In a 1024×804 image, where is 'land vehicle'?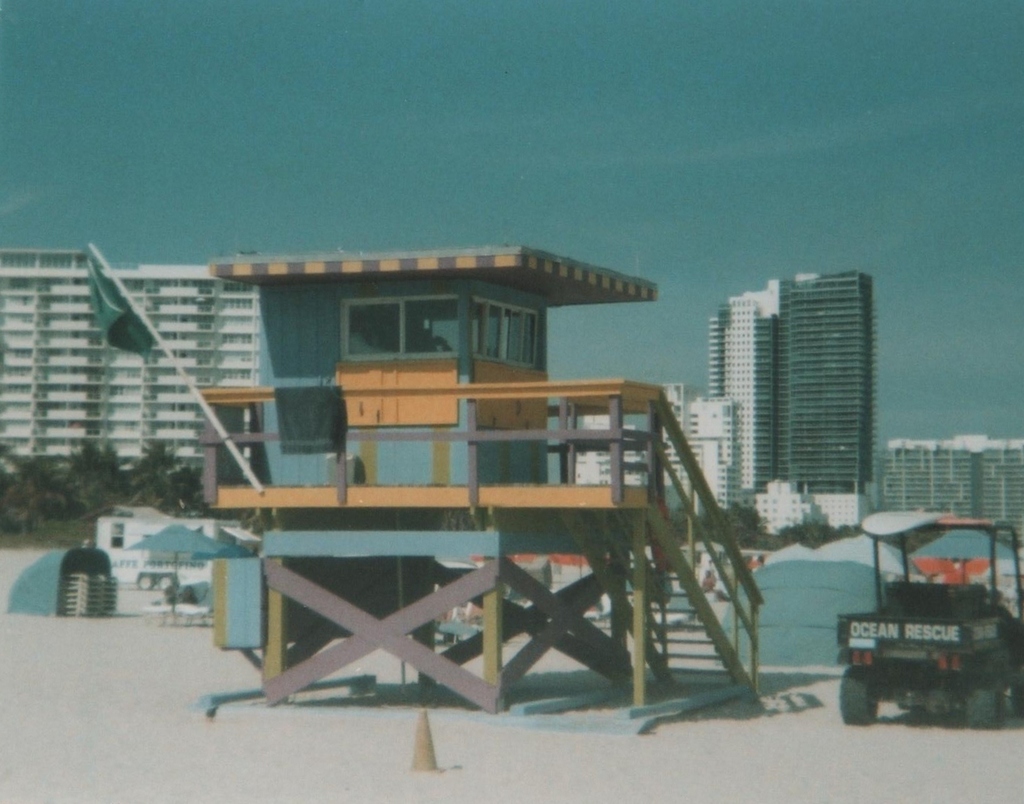
[826,513,1017,751].
